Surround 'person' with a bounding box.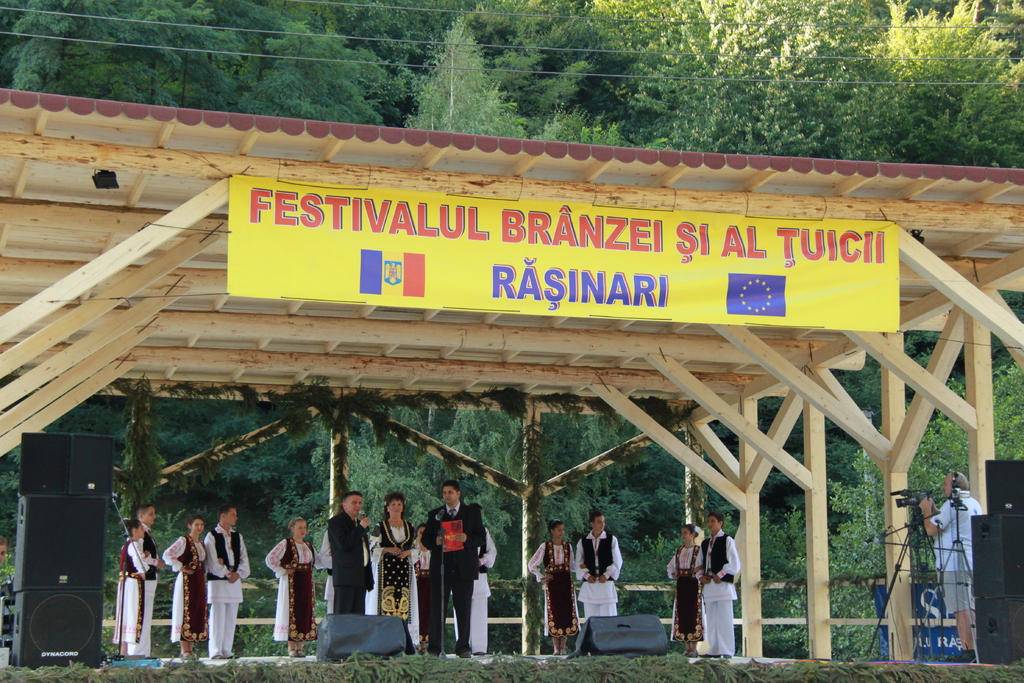
left=255, top=514, right=323, bottom=661.
